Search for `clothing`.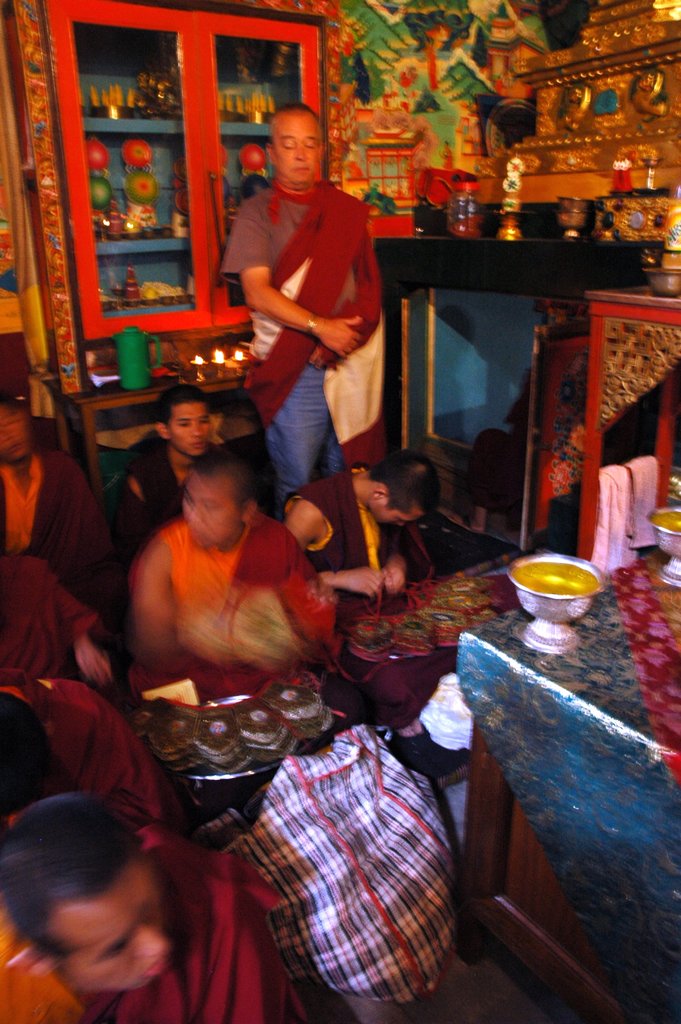
Found at 595,454,657,563.
